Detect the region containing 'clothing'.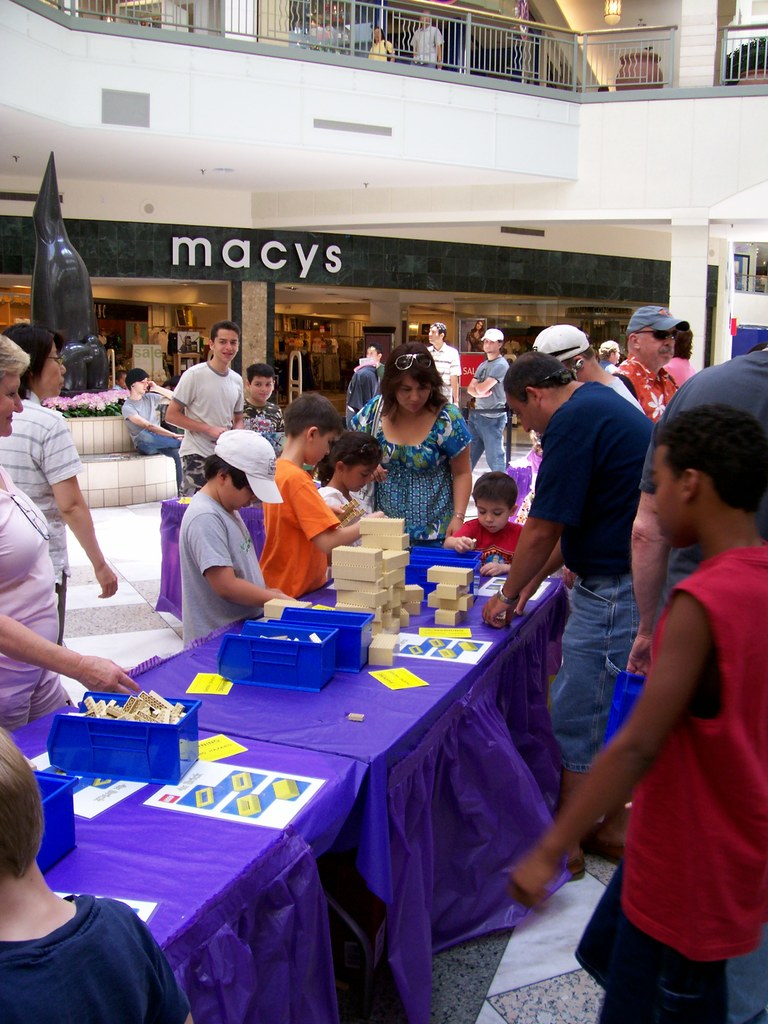
select_region(267, 449, 337, 595).
